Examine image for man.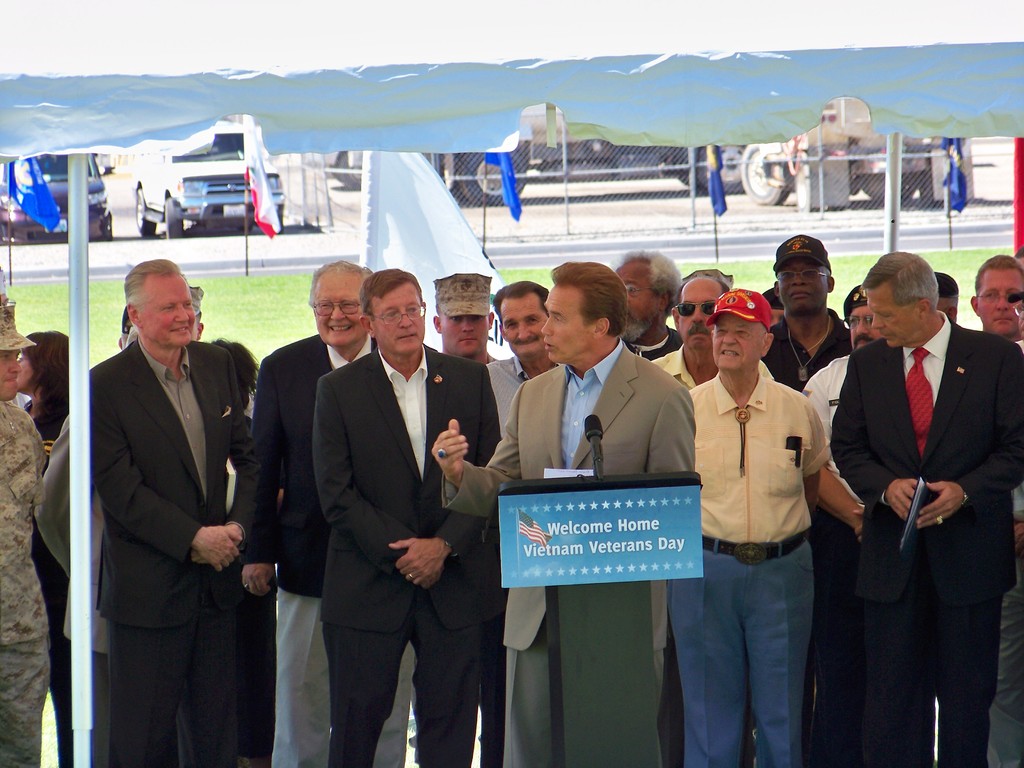
Examination result: (left=486, top=282, right=564, bottom=435).
